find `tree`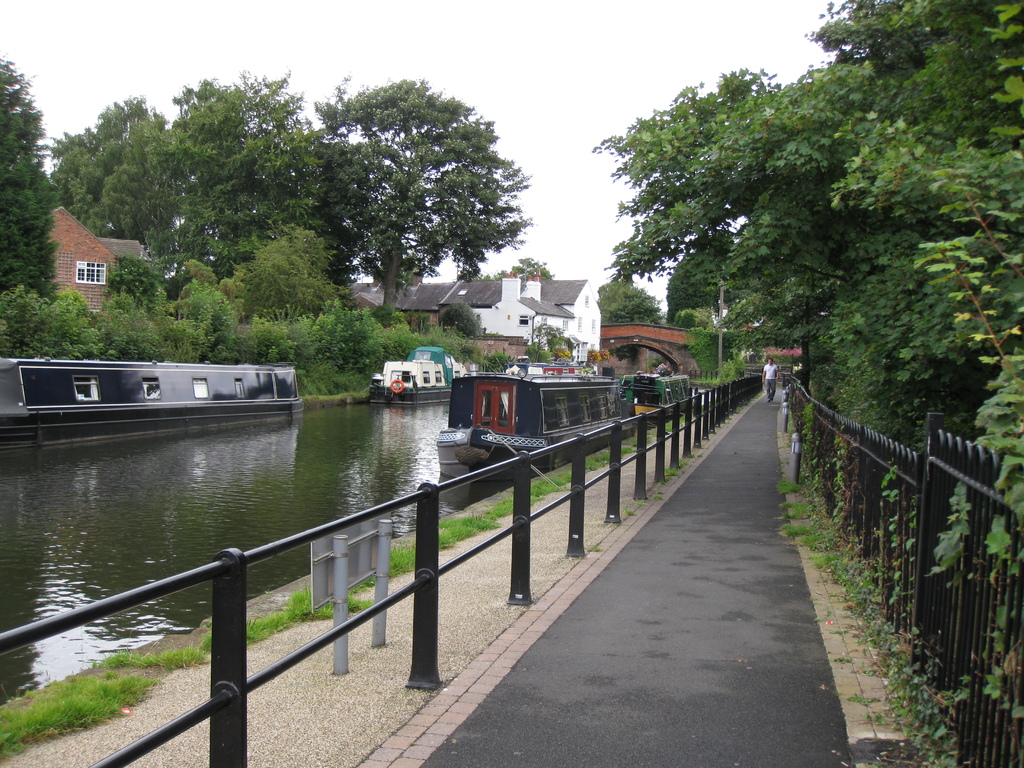
crop(172, 282, 238, 360)
